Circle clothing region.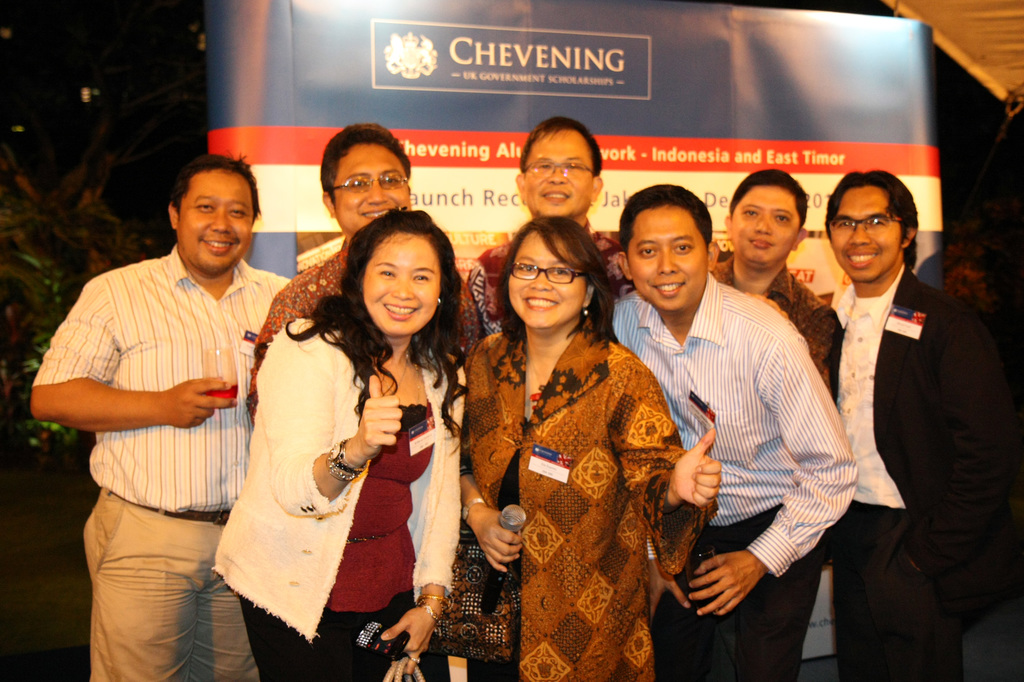
Region: <bbox>467, 328, 716, 681</bbox>.
